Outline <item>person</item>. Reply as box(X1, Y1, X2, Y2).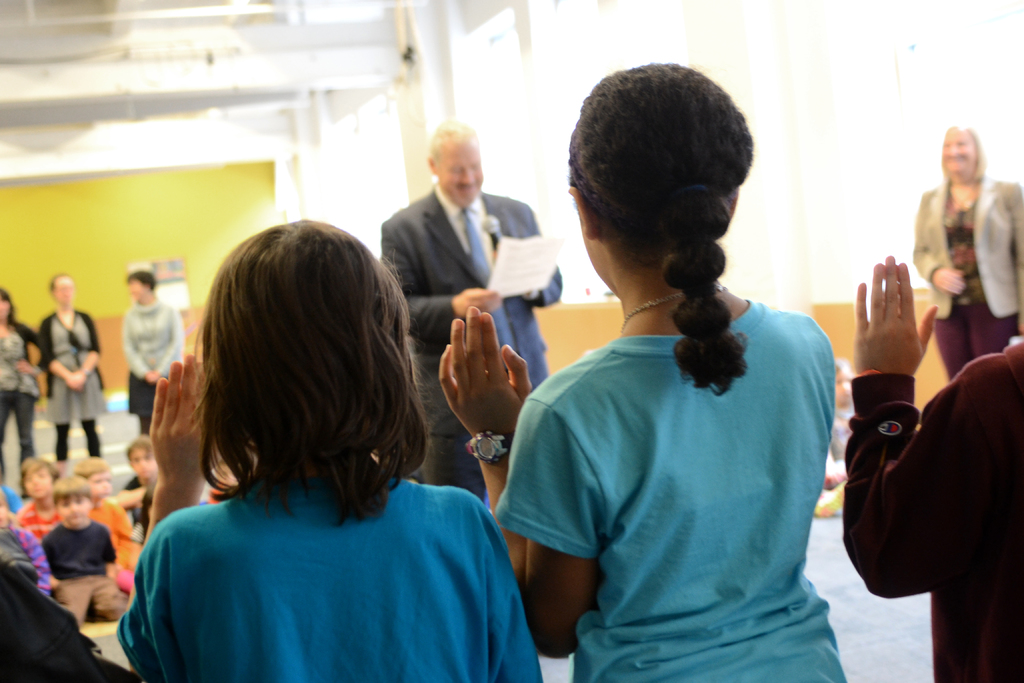
box(39, 272, 107, 465).
